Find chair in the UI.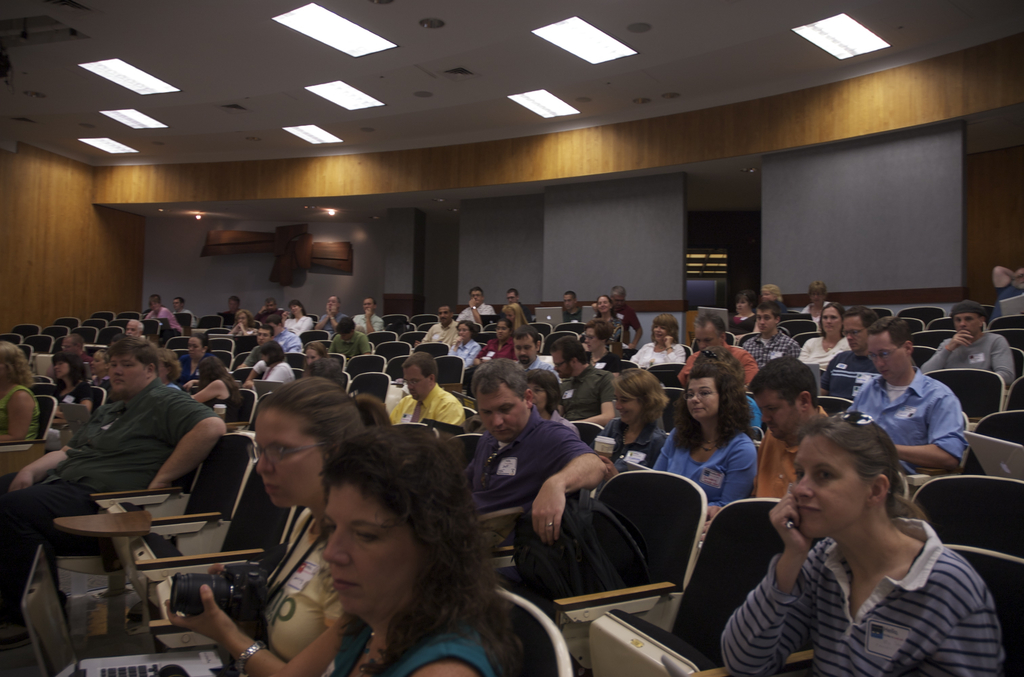
UI element at l=459, t=434, r=480, b=457.
